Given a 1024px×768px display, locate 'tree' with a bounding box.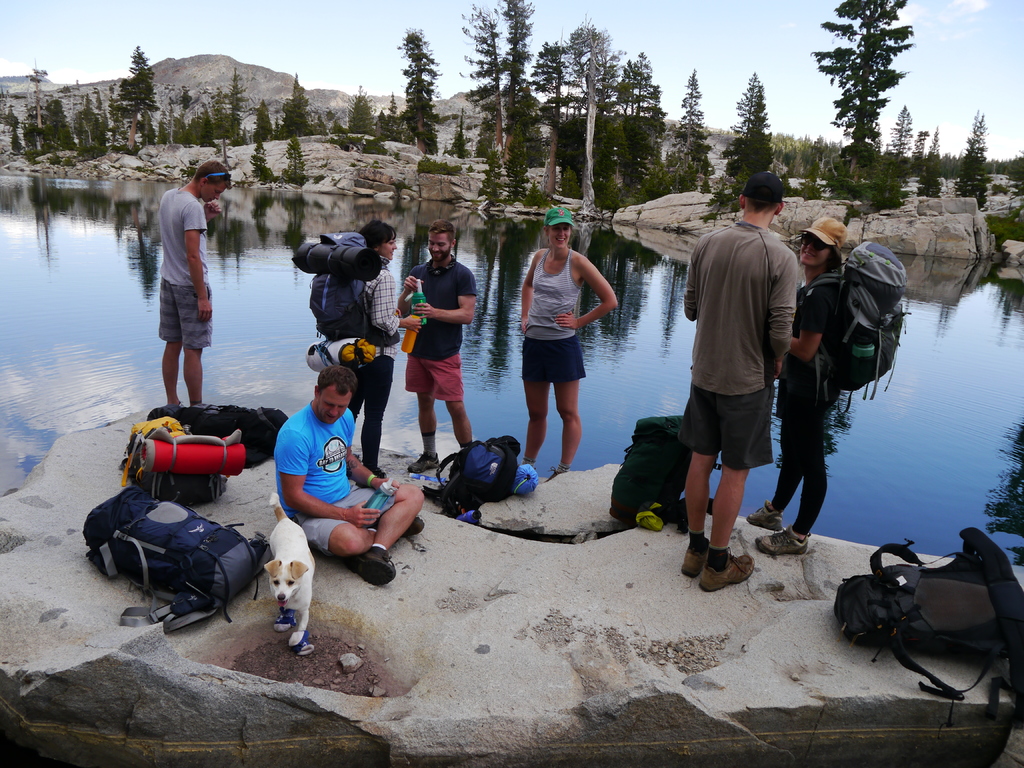
Located: [941,103,1023,214].
